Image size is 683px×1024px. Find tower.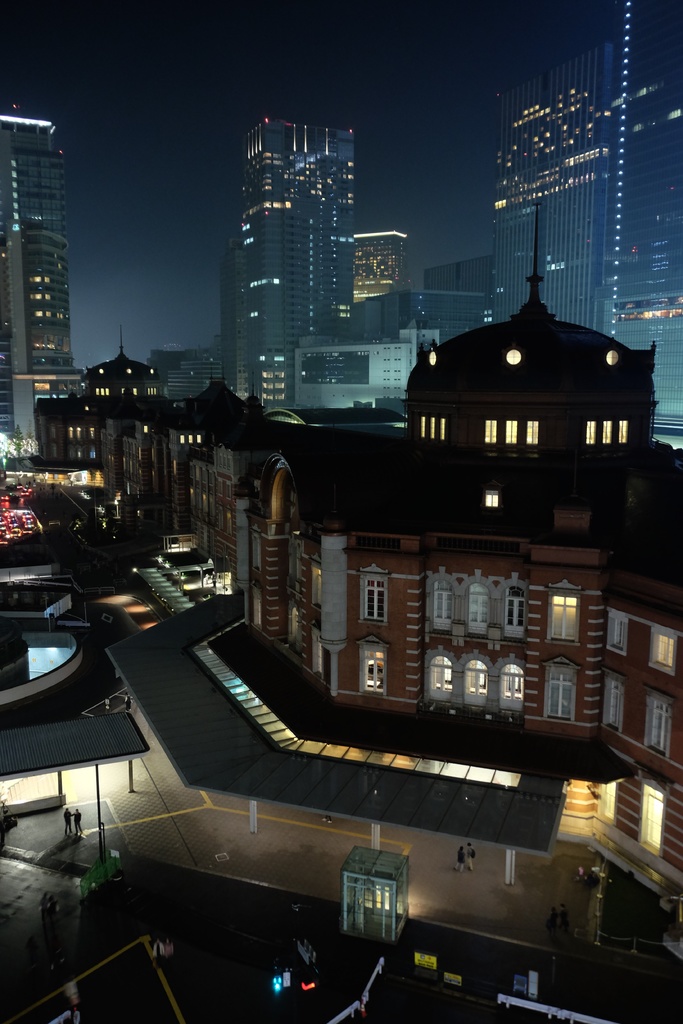
<box>251,108,349,393</box>.
